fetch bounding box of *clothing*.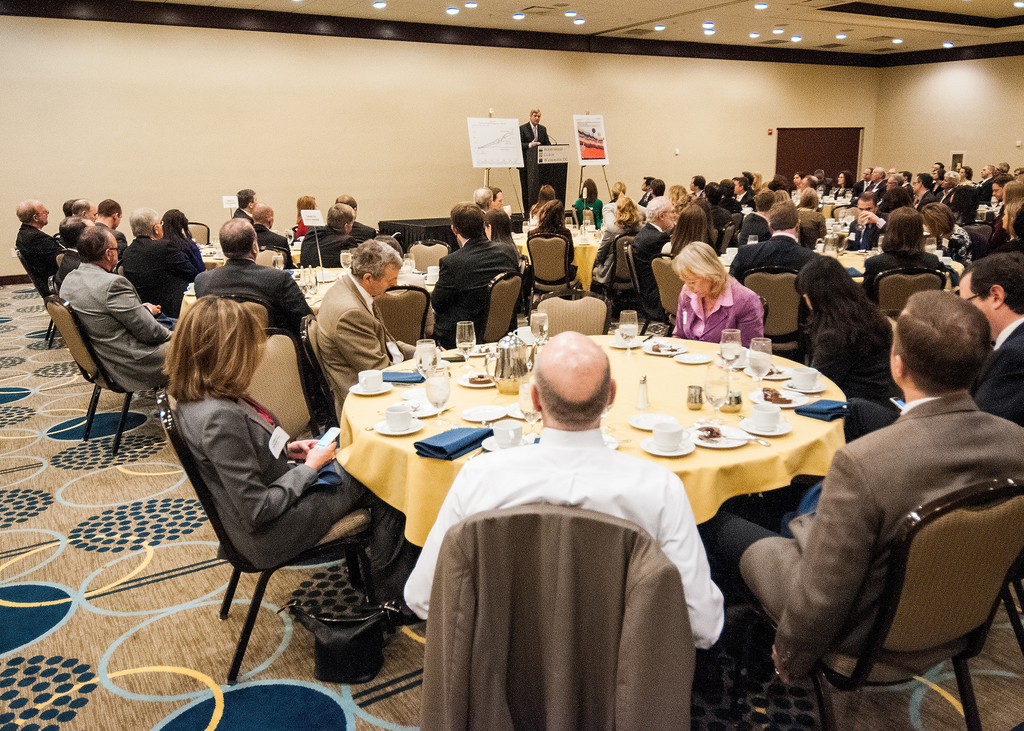
Bbox: x1=439 y1=236 x2=514 y2=347.
